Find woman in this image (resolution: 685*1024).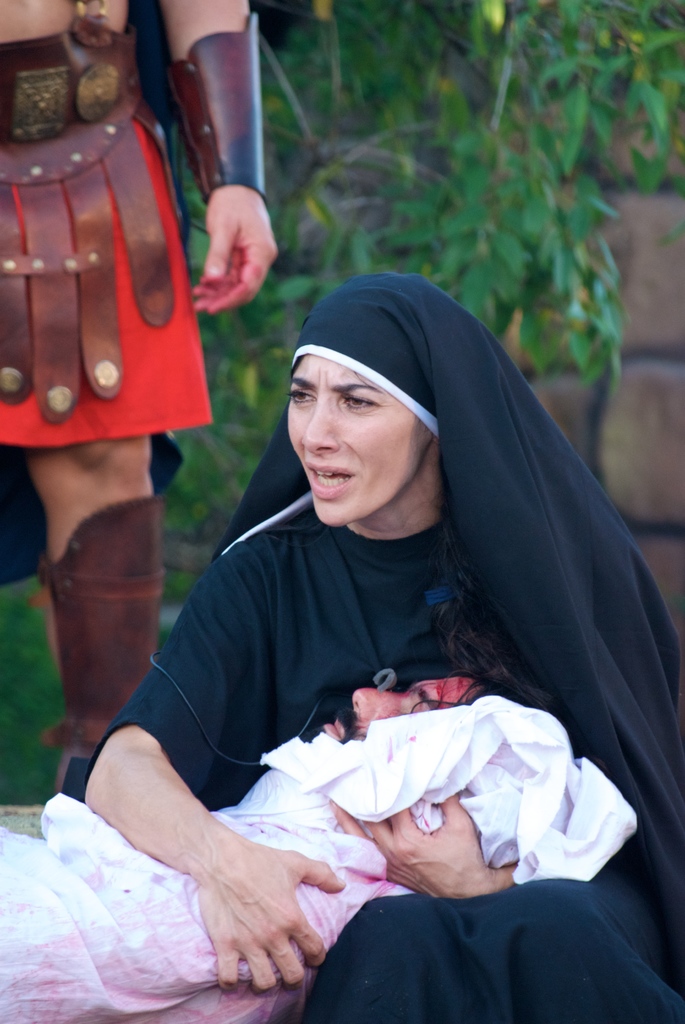
[94, 250, 625, 1008].
